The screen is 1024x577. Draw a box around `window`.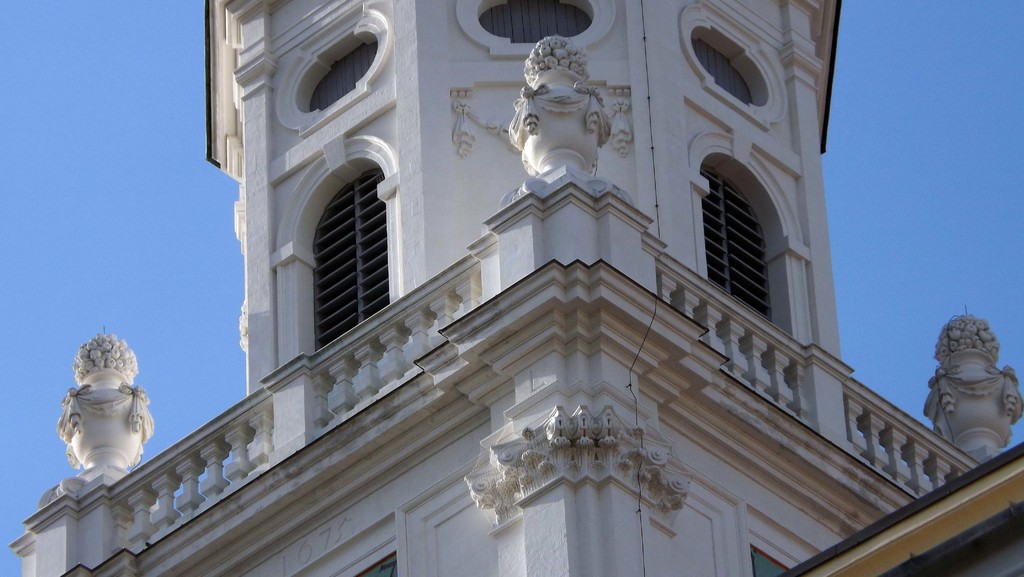
box(307, 177, 399, 353).
